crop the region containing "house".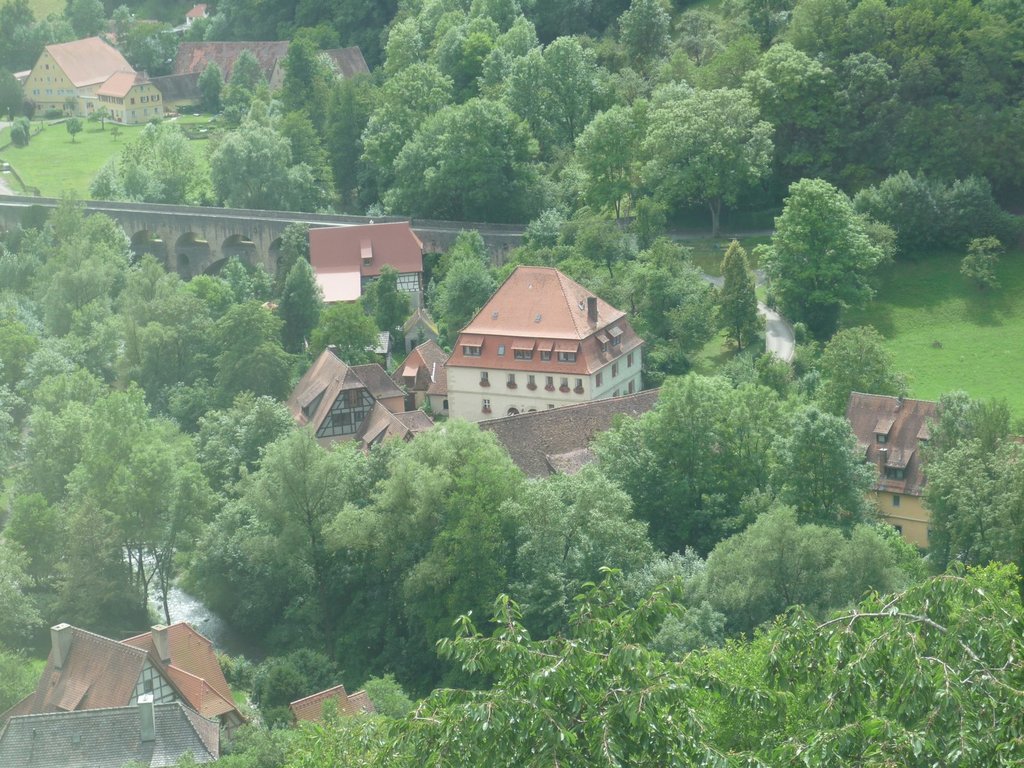
Crop region: [309, 216, 429, 322].
